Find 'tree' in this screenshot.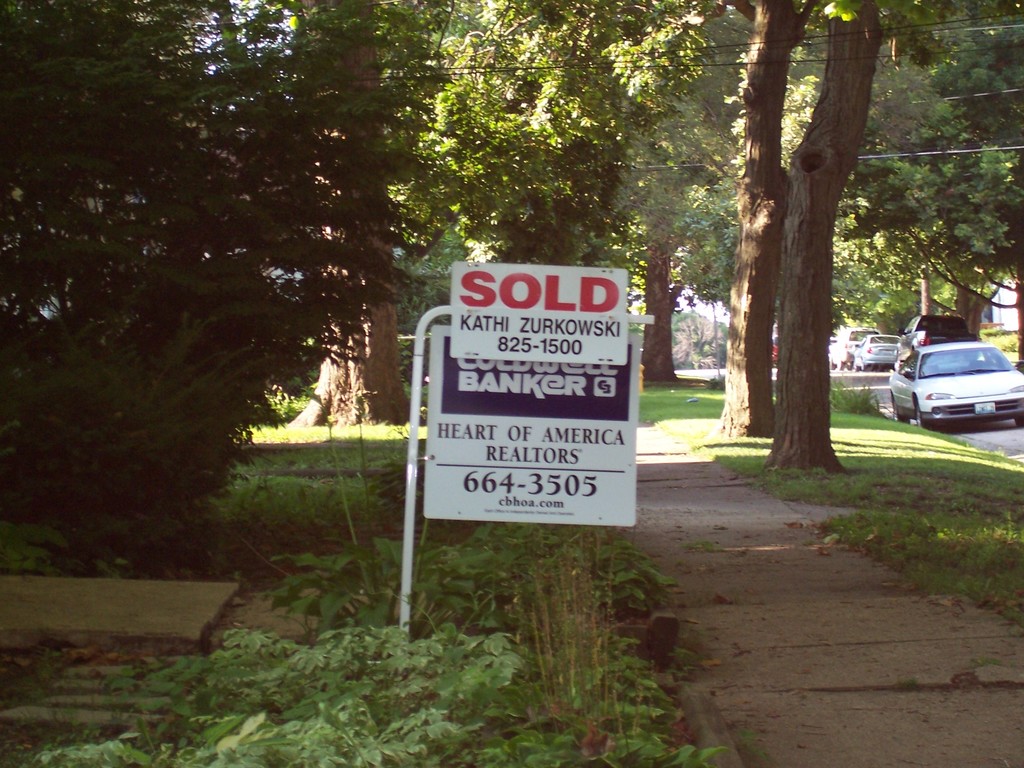
The bounding box for 'tree' is [left=205, top=0, right=436, bottom=430].
